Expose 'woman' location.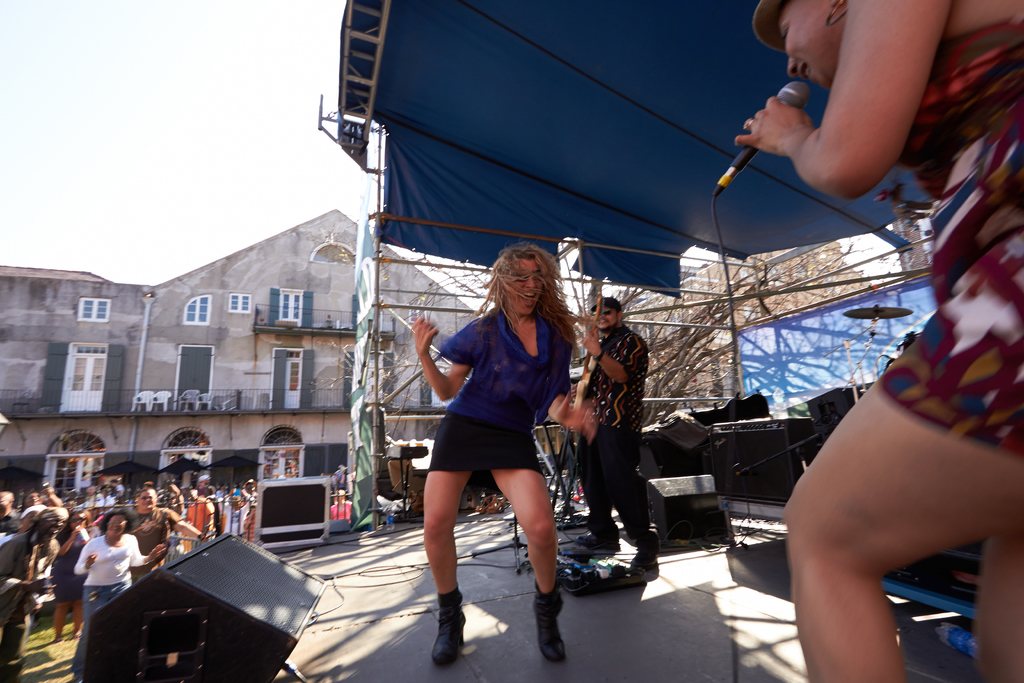
Exposed at box=[733, 0, 1022, 682].
